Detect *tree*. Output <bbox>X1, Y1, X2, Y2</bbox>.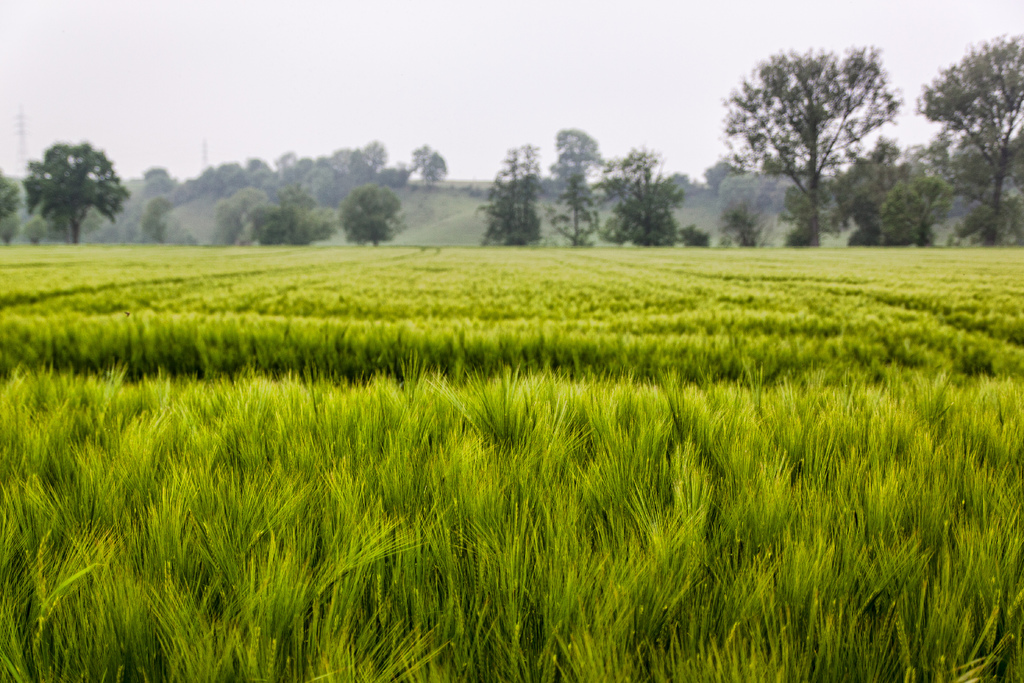
<bbox>330, 178, 407, 247</bbox>.
